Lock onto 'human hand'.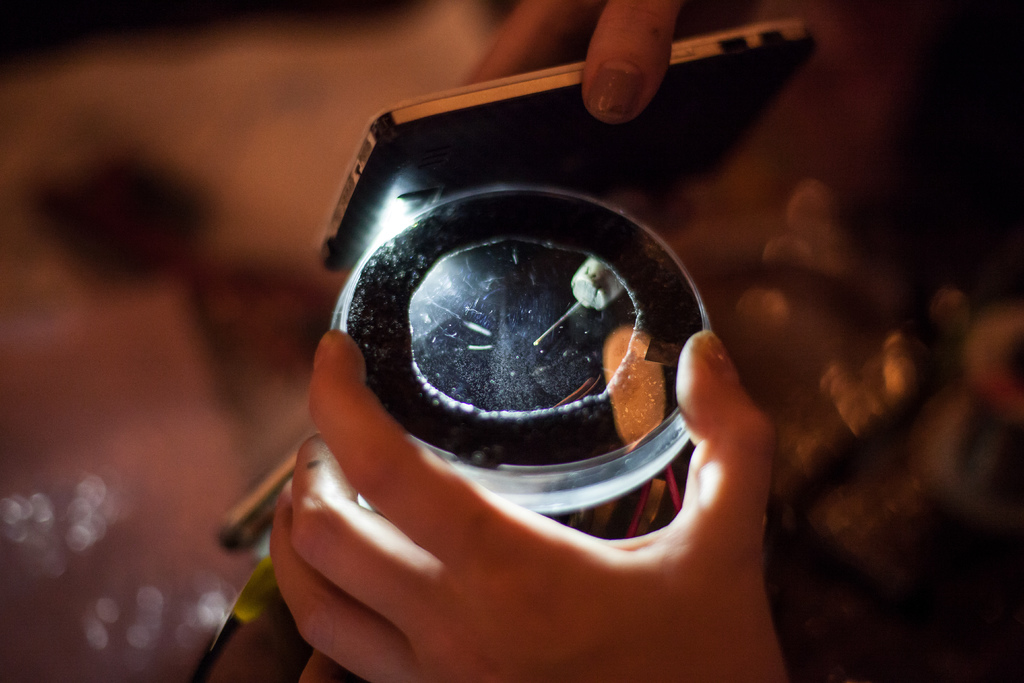
Locked: x1=463, y1=0, x2=684, y2=130.
